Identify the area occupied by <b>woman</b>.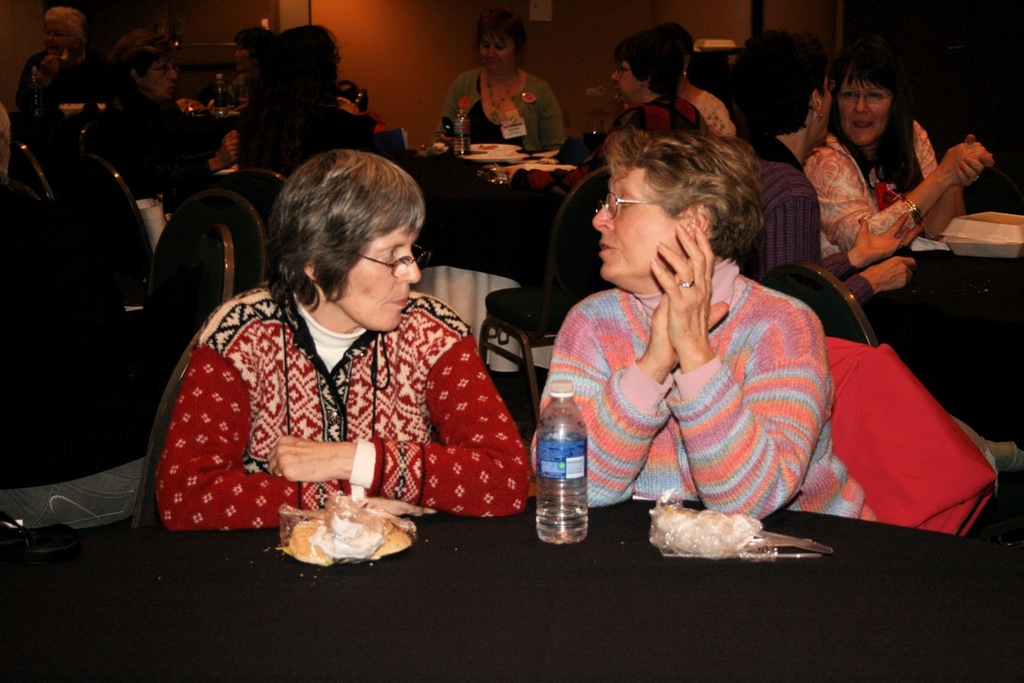
Area: {"left": 548, "top": 26, "right": 712, "bottom": 196}.
